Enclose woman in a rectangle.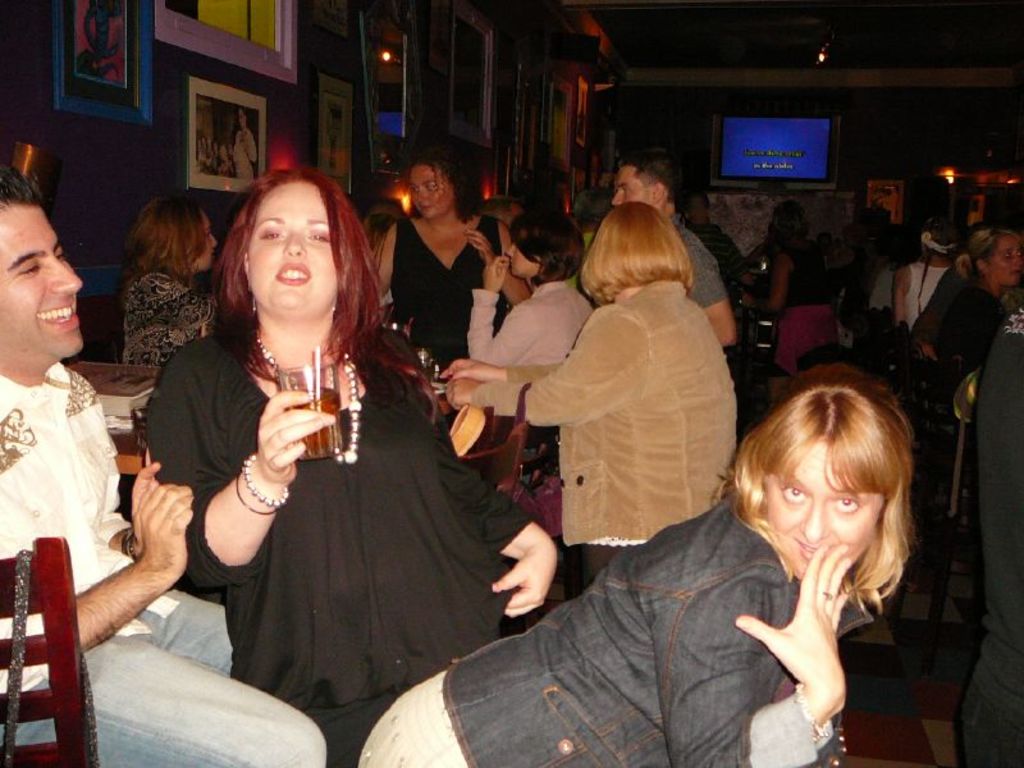
BBox(349, 365, 916, 767).
